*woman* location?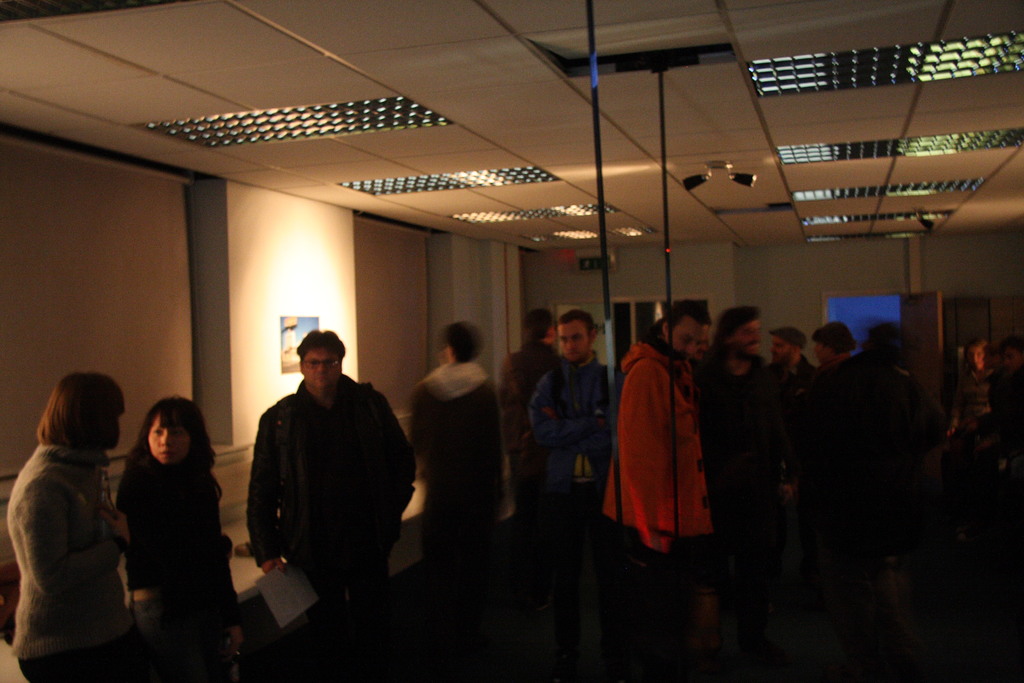
(x1=7, y1=370, x2=156, y2=682)
